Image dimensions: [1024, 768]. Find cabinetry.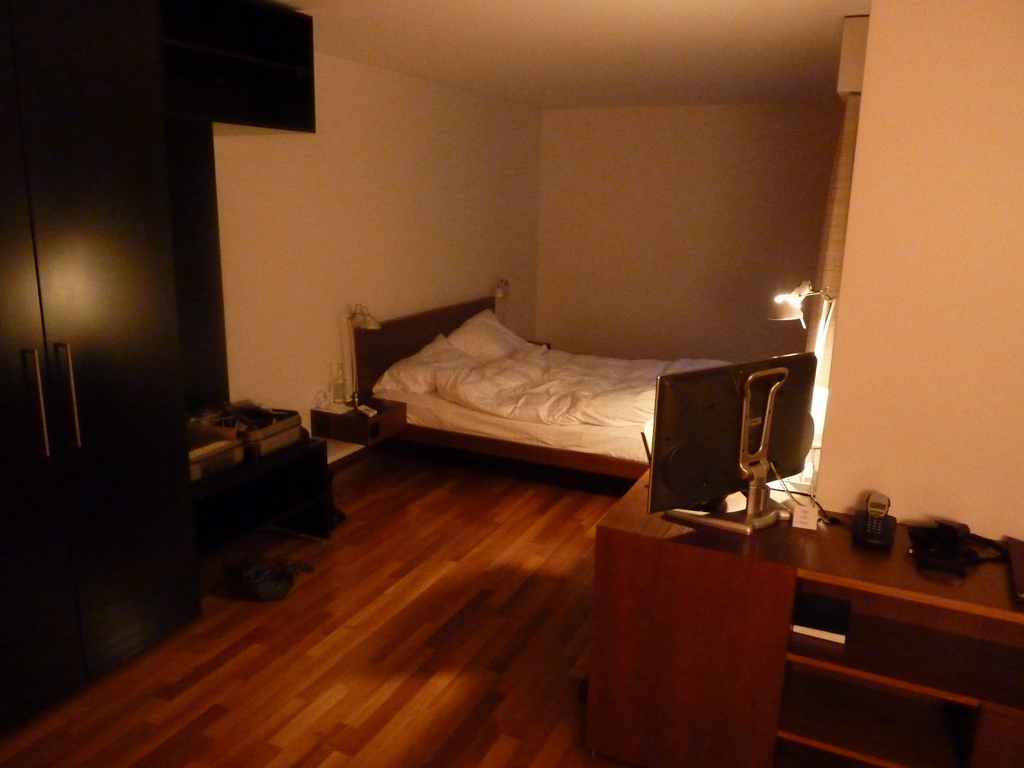
(585, 458, 1023, 767).
